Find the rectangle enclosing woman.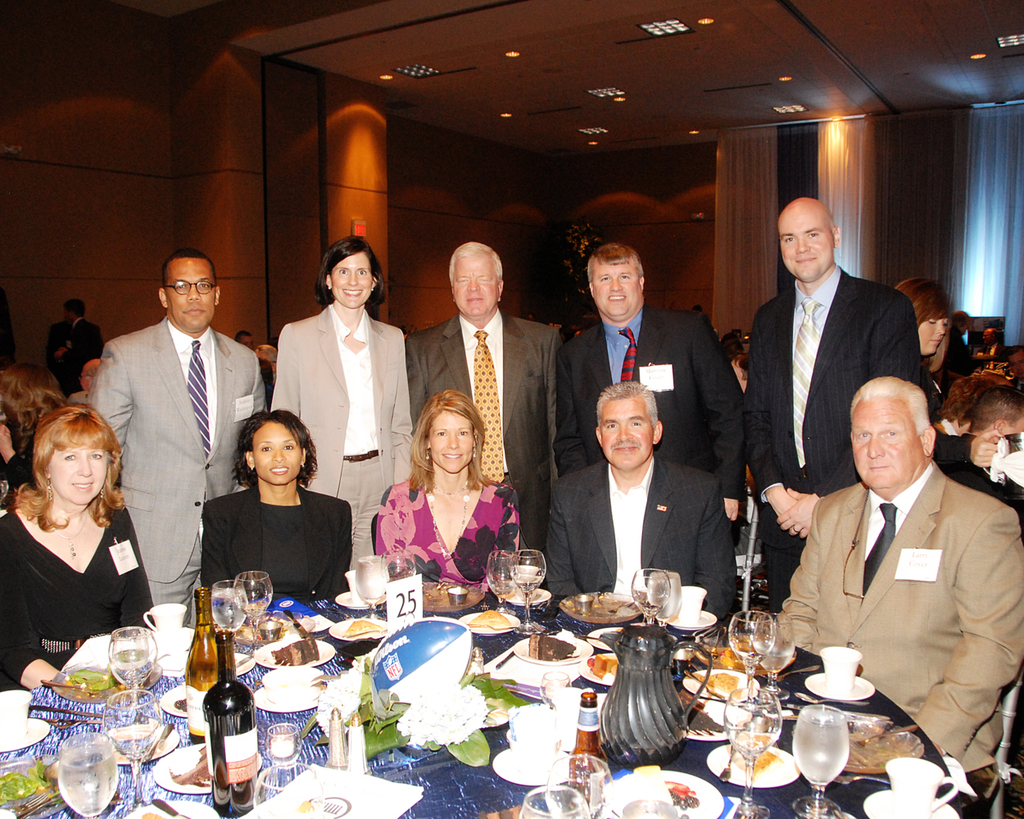
[367,392,520,598].
